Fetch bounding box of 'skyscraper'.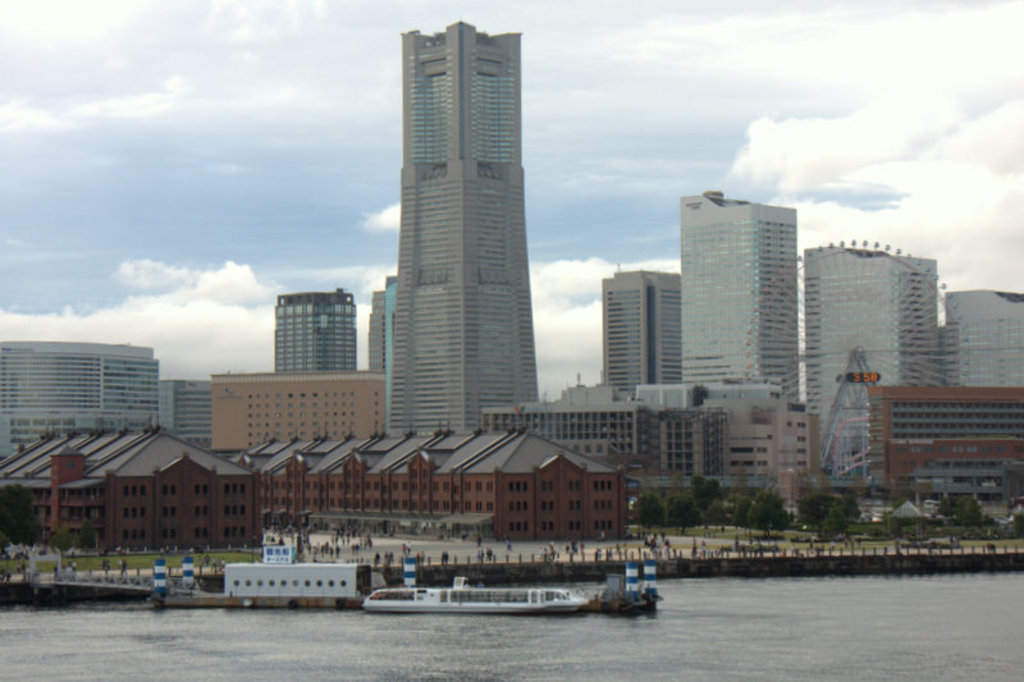
Bbox: 271:290:362:380.
